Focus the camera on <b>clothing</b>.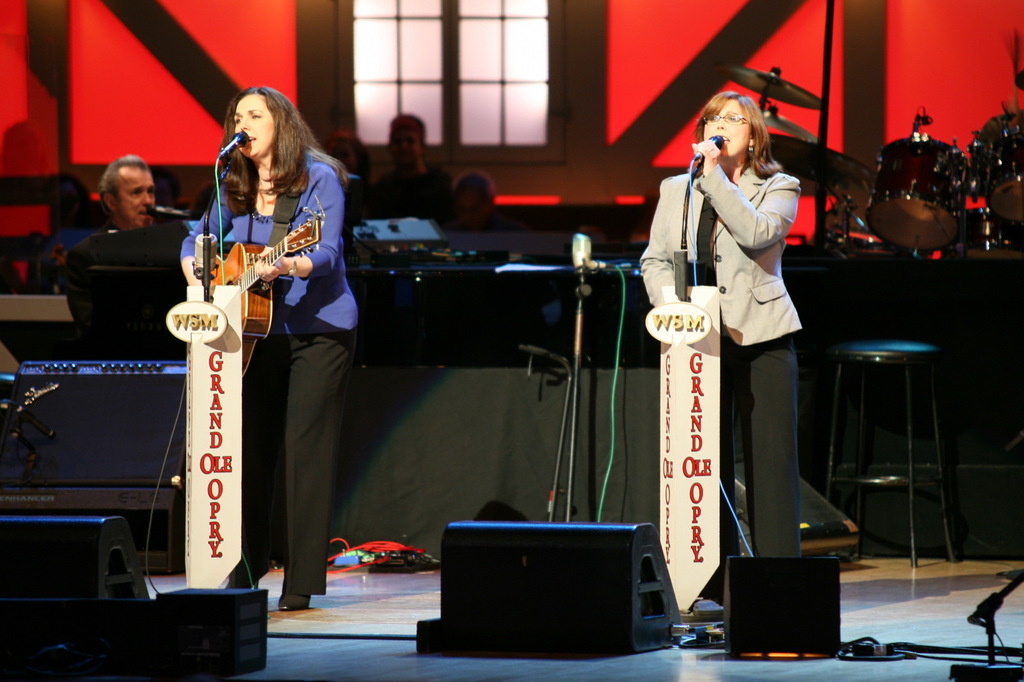
Focus region: 637, 155, 803, 603.
